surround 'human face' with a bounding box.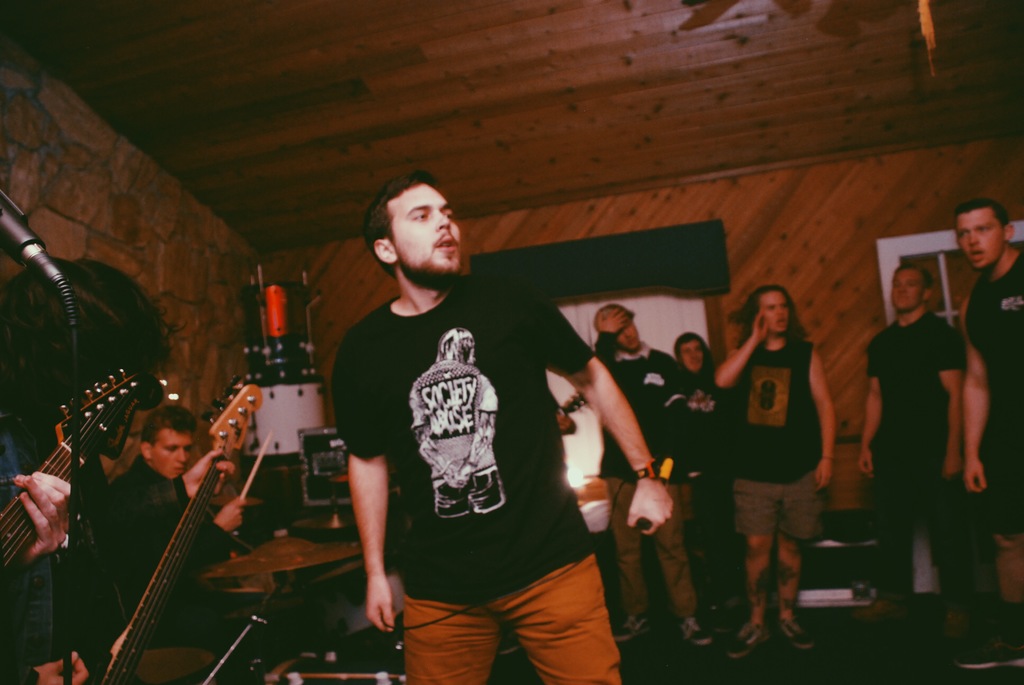
l=614, t=320, r=641, b=351.
